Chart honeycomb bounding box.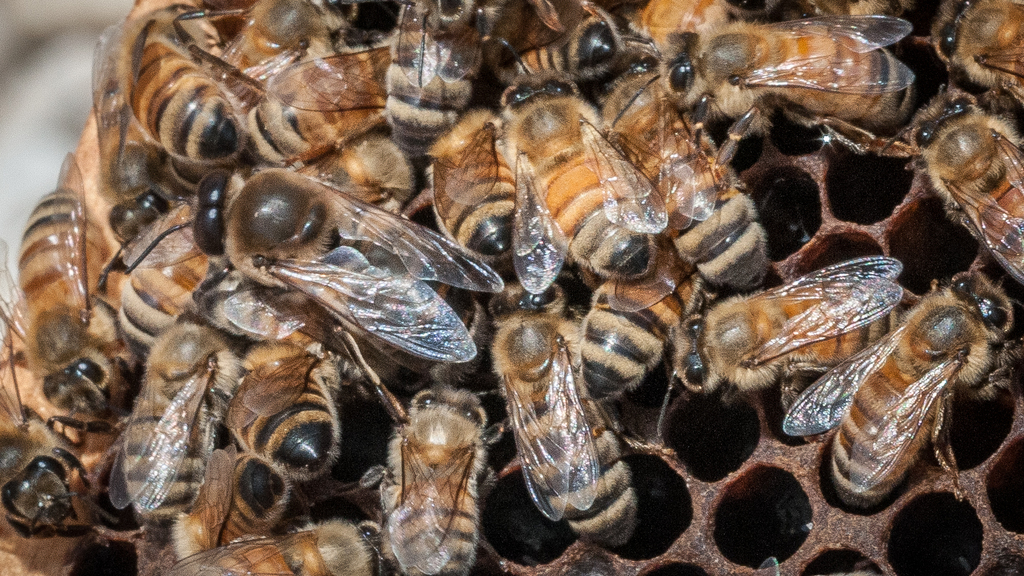
Charted: [x1=0, y1=0, x2=1023, y2=575].
